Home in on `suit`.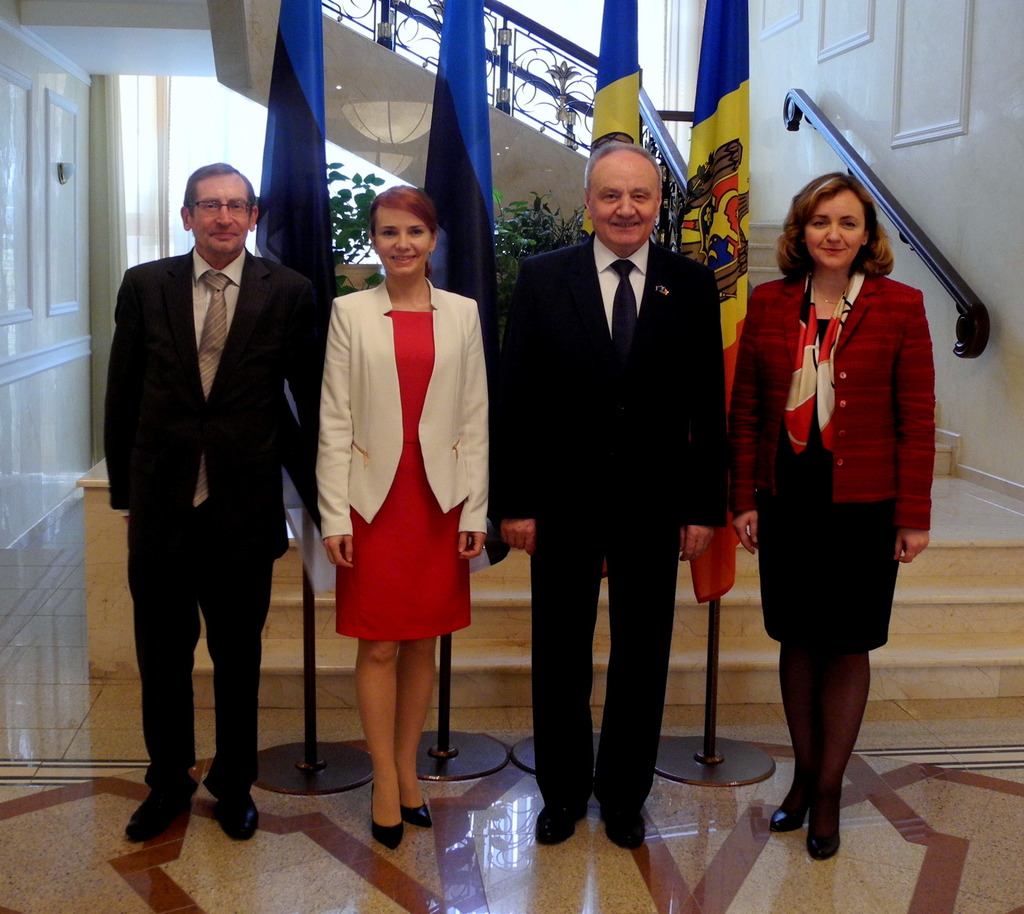
Homed in at (x1=500, y1=151, x2=739, y2=835).
